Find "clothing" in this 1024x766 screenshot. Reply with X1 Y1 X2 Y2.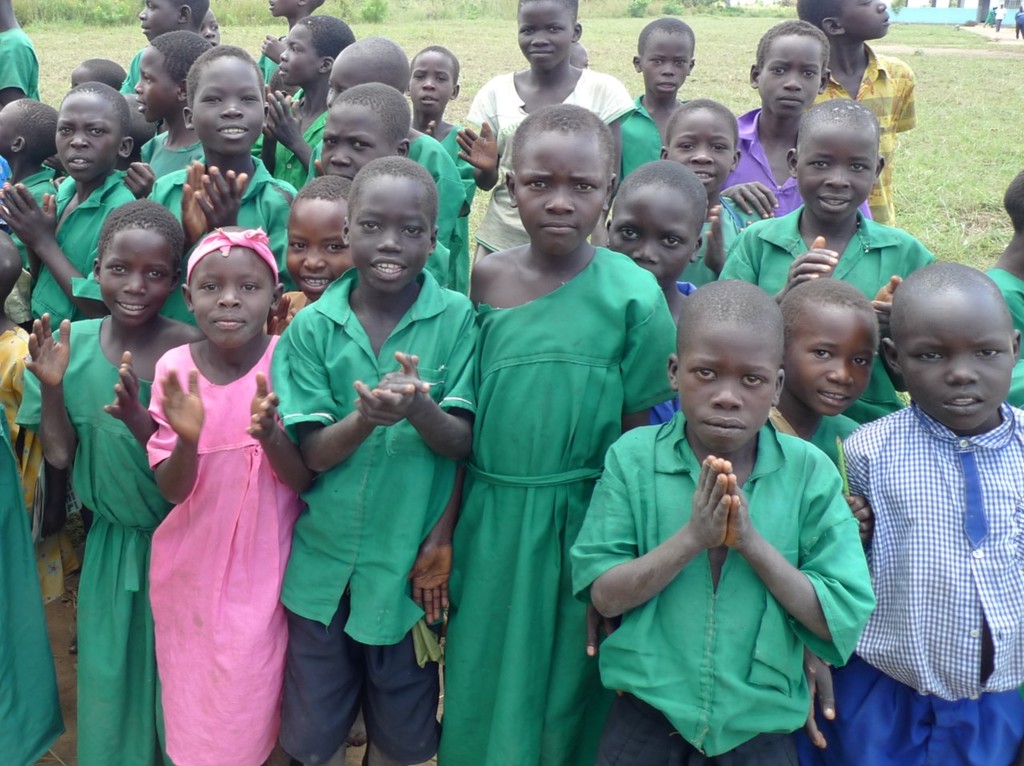
143 324 306 765.
